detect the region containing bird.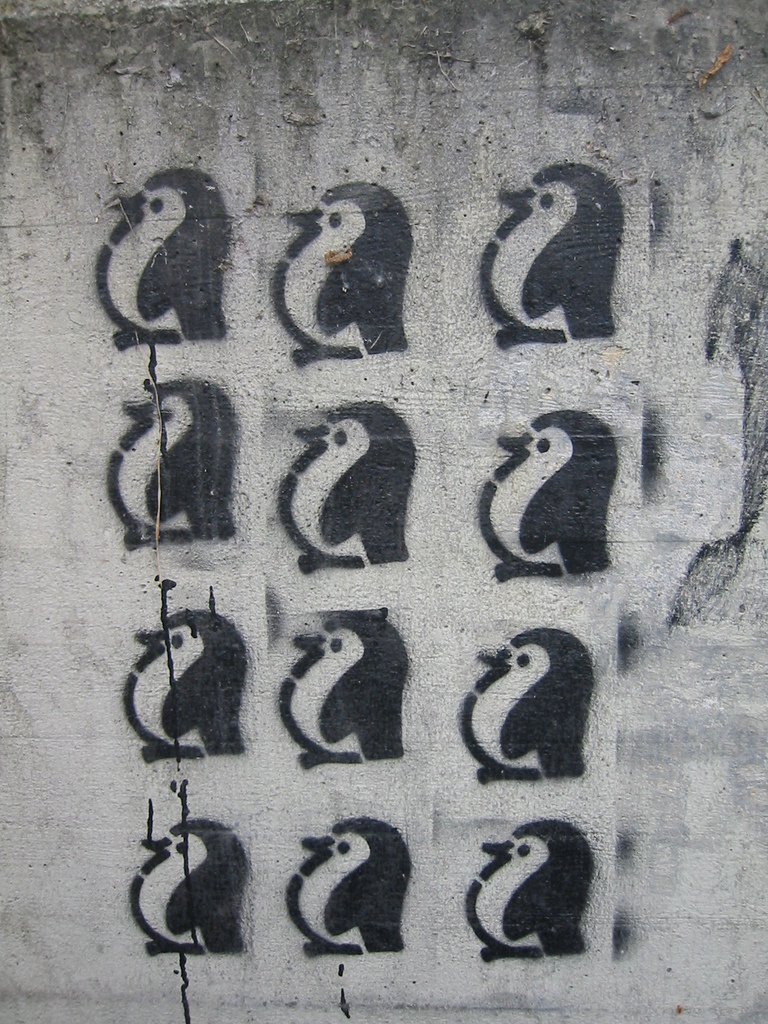
BBox(276, 175, 419, 357).
